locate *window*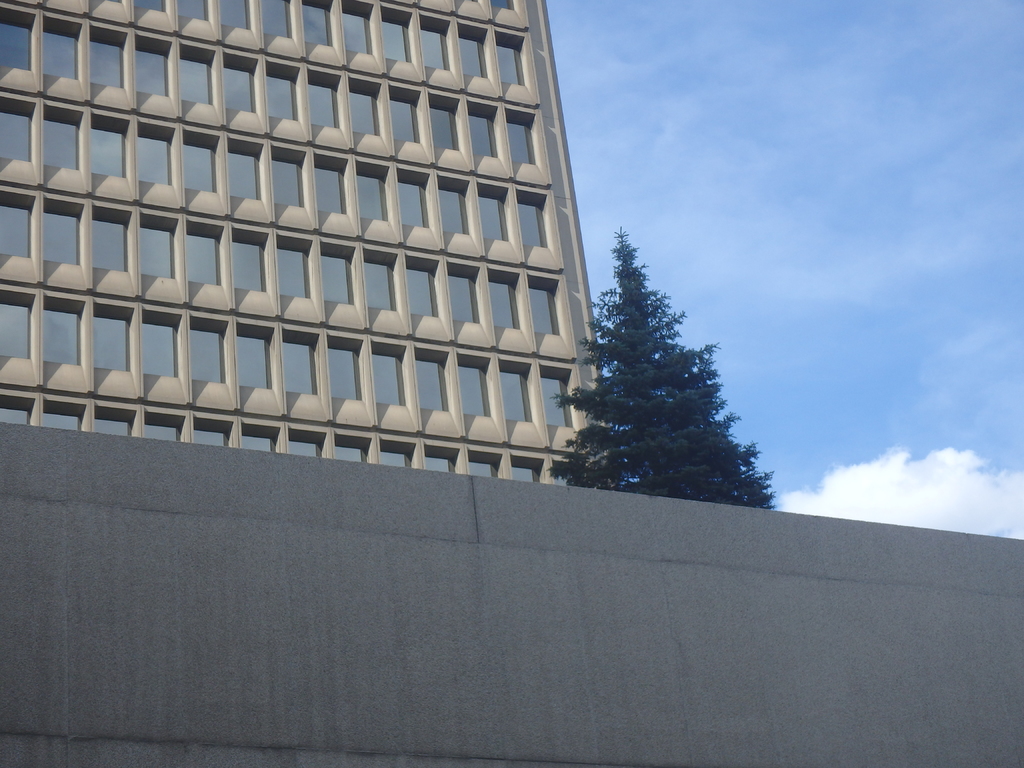
region(239, 427, 283, 455)
